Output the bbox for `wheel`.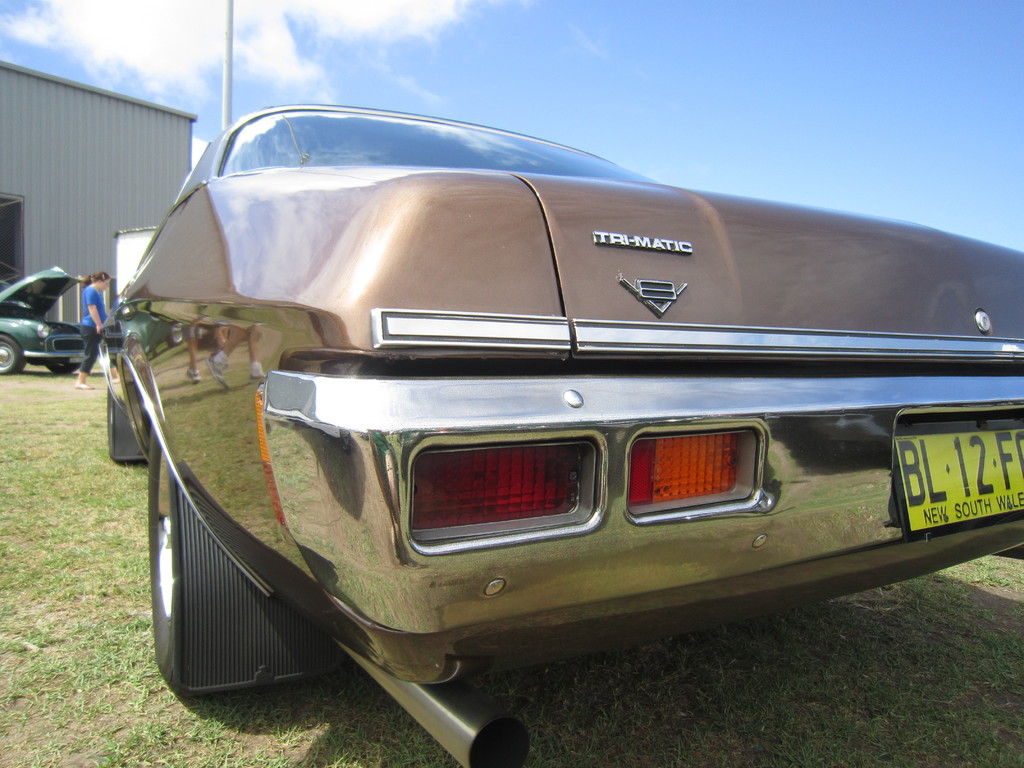
x1=149 y1=436 x2=277 y2=688.
